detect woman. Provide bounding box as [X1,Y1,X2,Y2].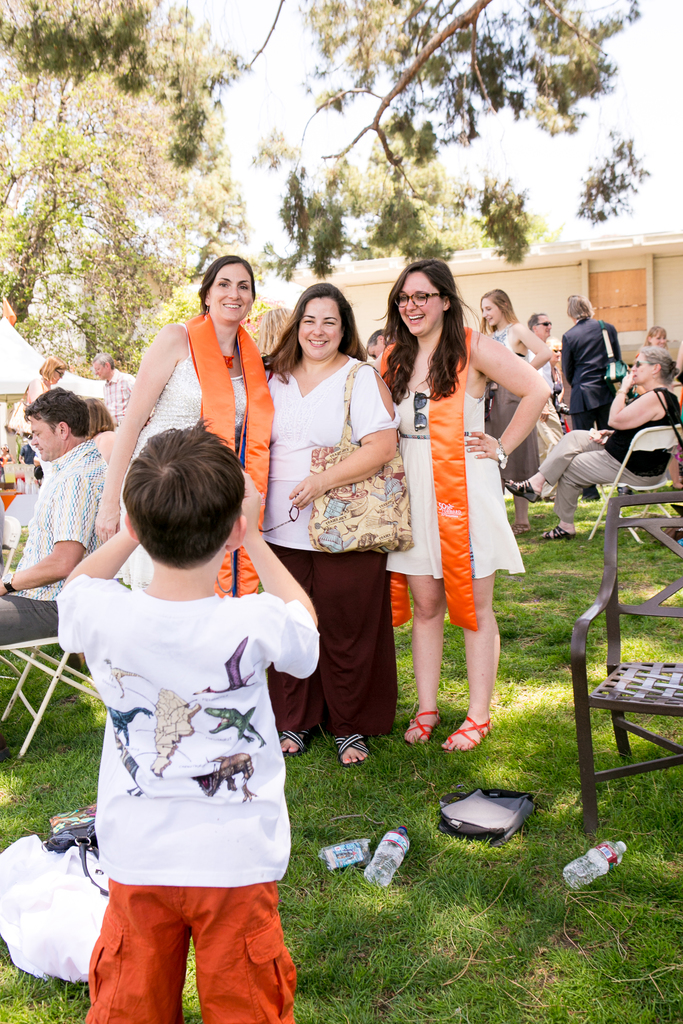
[536,302,557,452].
